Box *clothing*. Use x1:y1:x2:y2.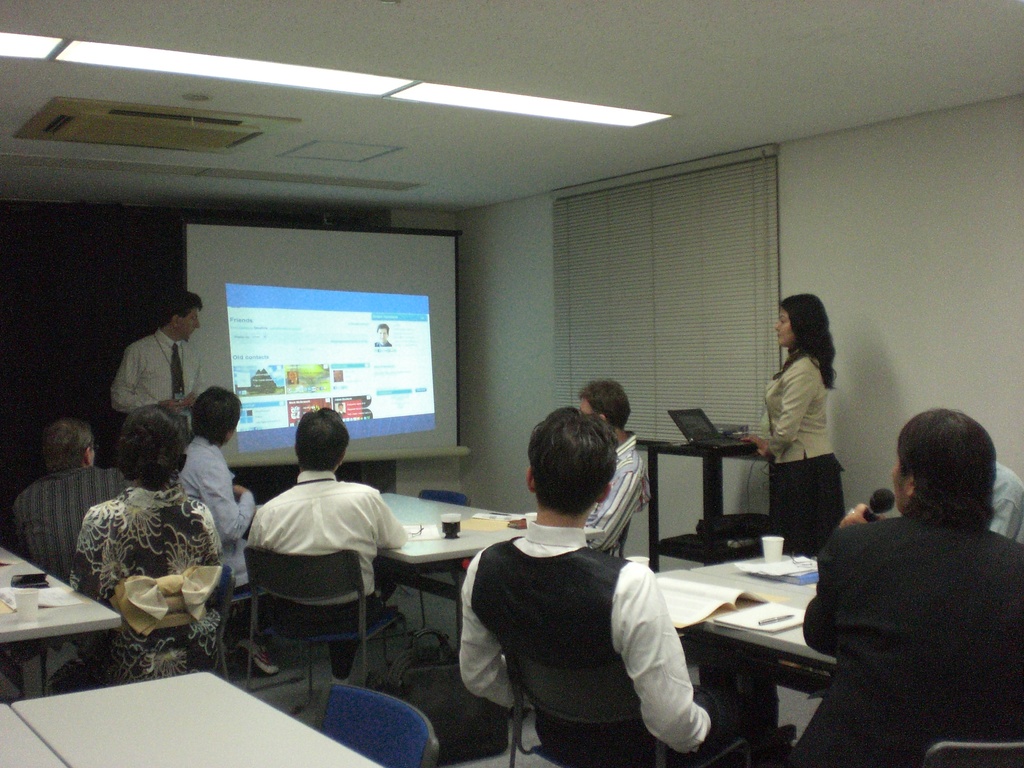
789:506:1023:767.
